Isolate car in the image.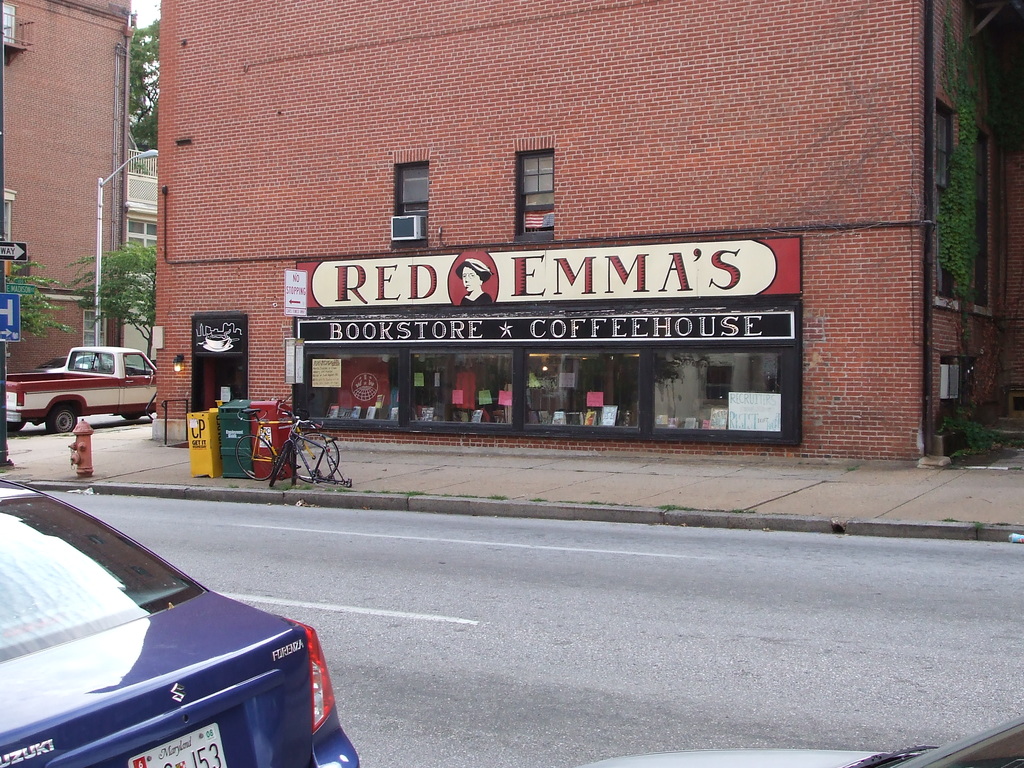
Isolated region: (568,712,1023,767).
